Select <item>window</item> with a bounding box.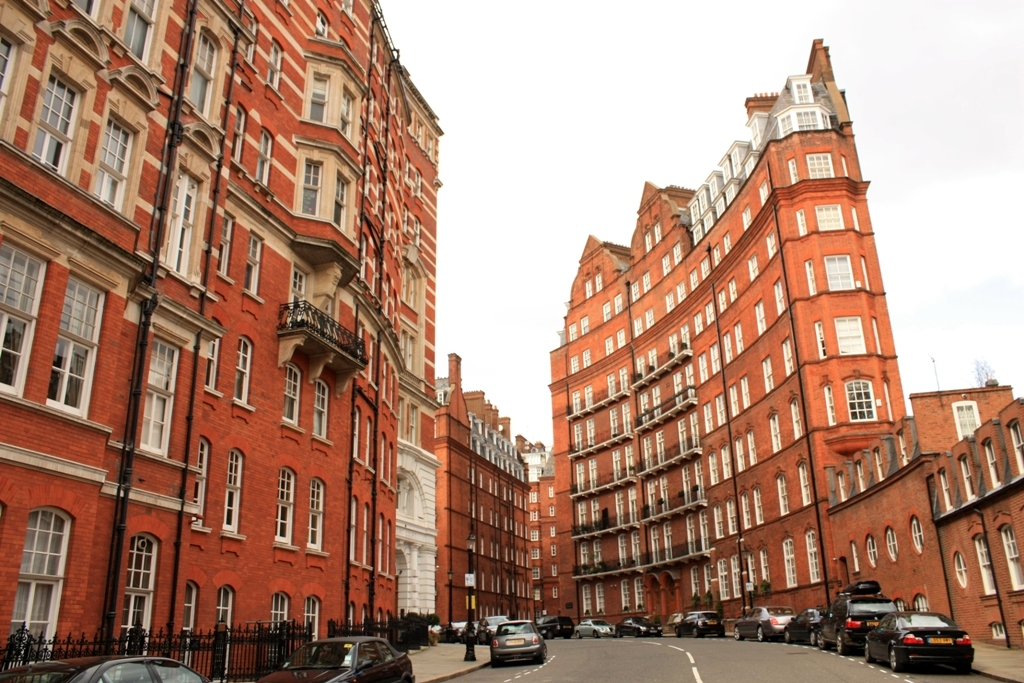
locate(788, 157, 801, 185).
